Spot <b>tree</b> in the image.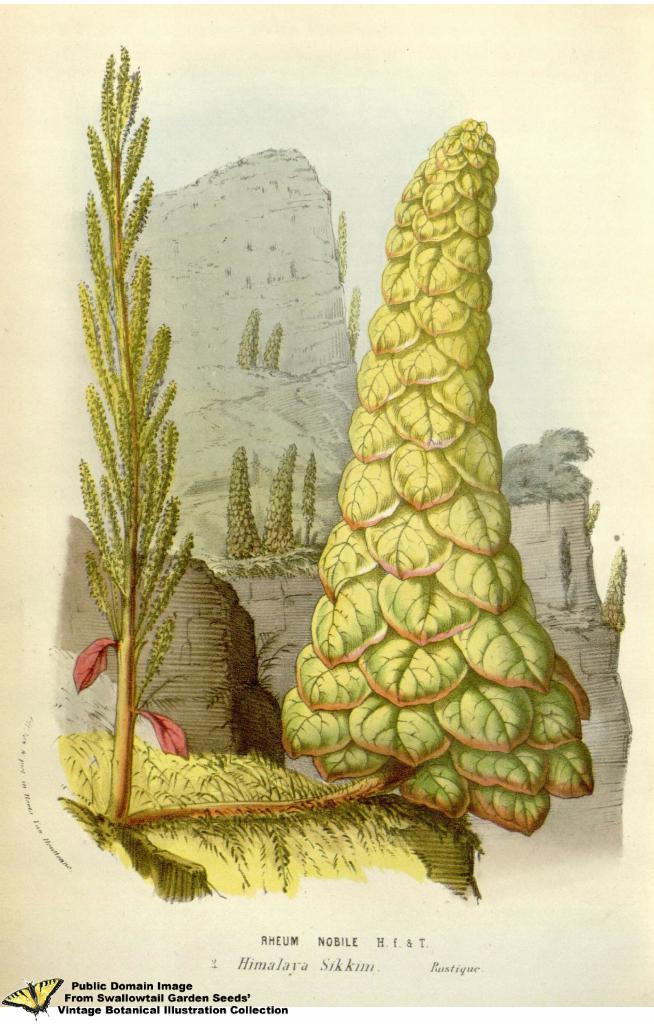
<b>tree</b> found at locate(260, 323, 286, 372).
